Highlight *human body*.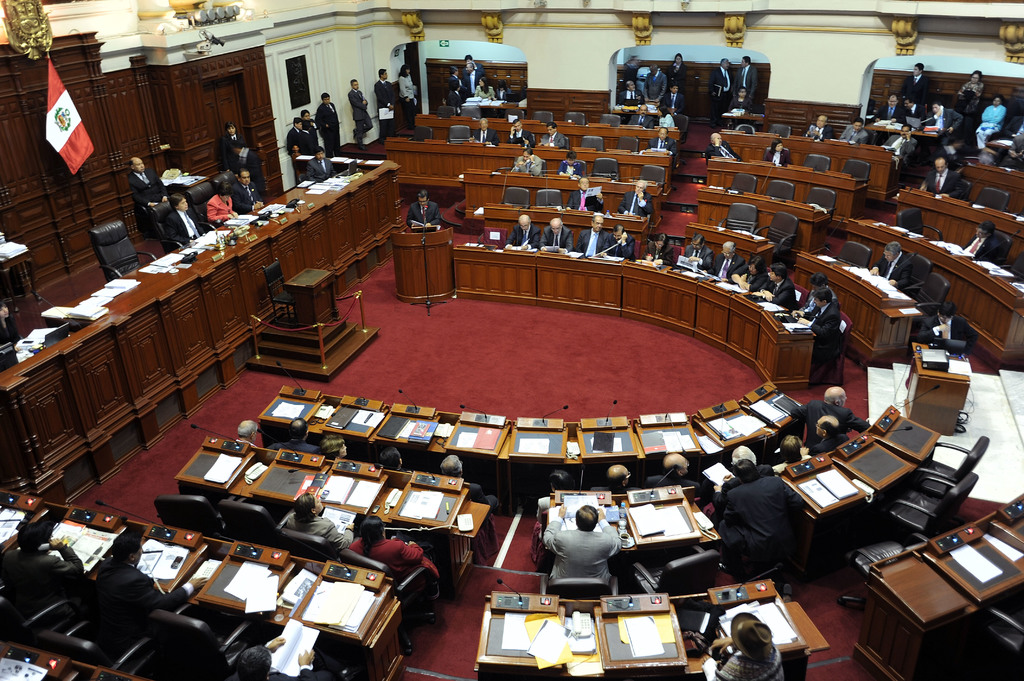
Highlighted region: detection(510, 154, 545, 178).
